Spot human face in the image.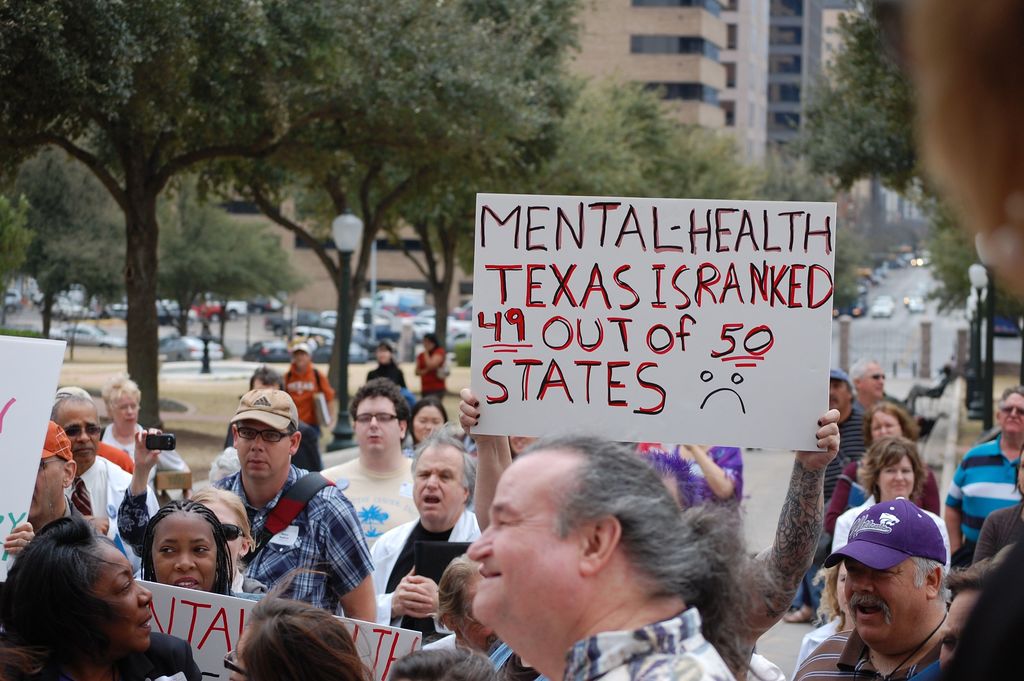
human face found at bbox(54, 403, 104, 470).
